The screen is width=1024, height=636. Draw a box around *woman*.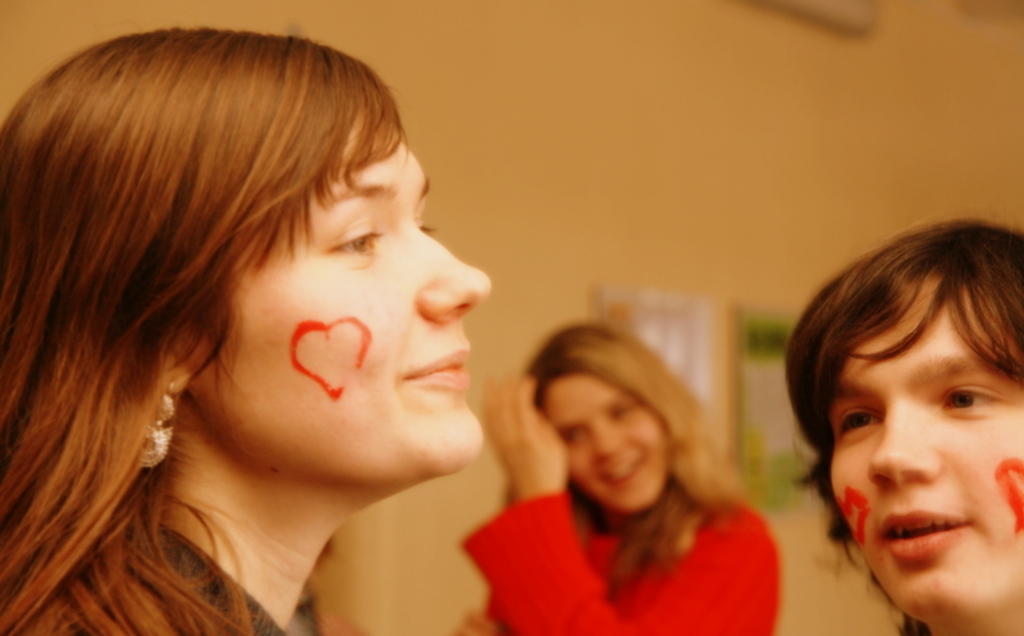
l=458, t=328, r=786, b=635.
